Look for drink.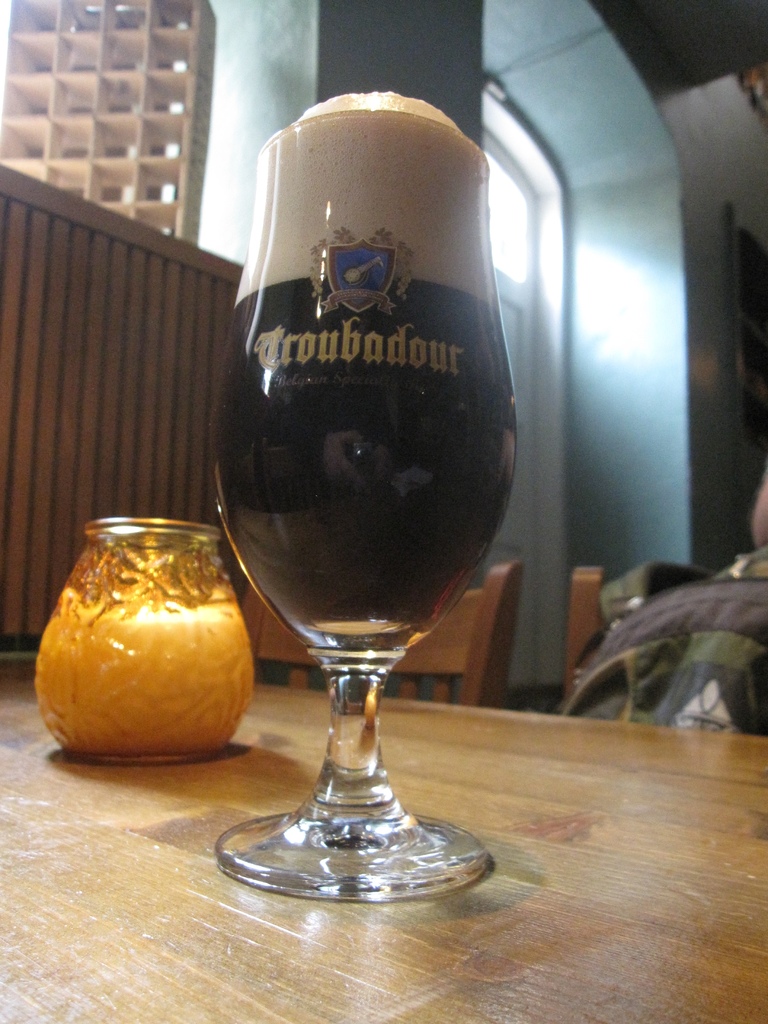
Found: [202,97,532,908].
